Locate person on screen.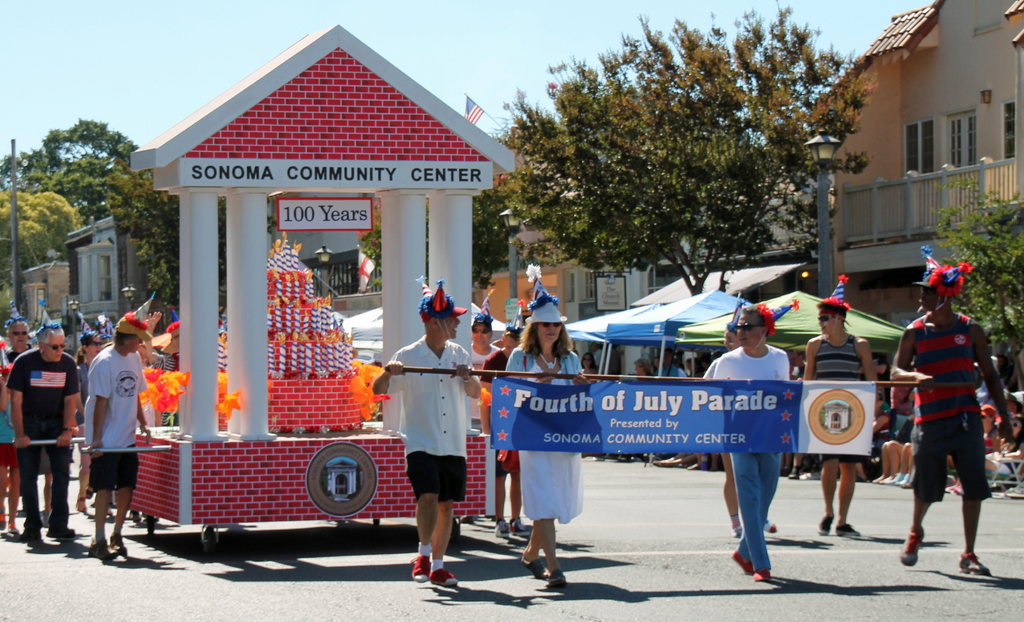
On screen at 651:352:692:462.
